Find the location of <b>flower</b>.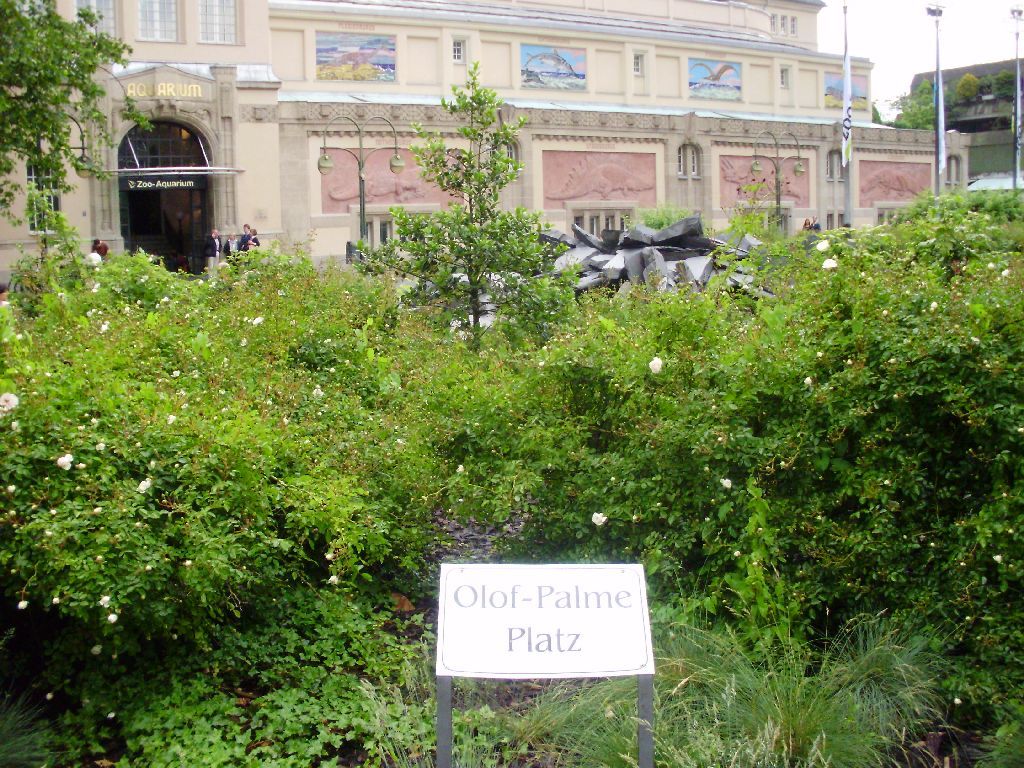
Location: (x1=90, y1=280, x2=97, y2=289).
